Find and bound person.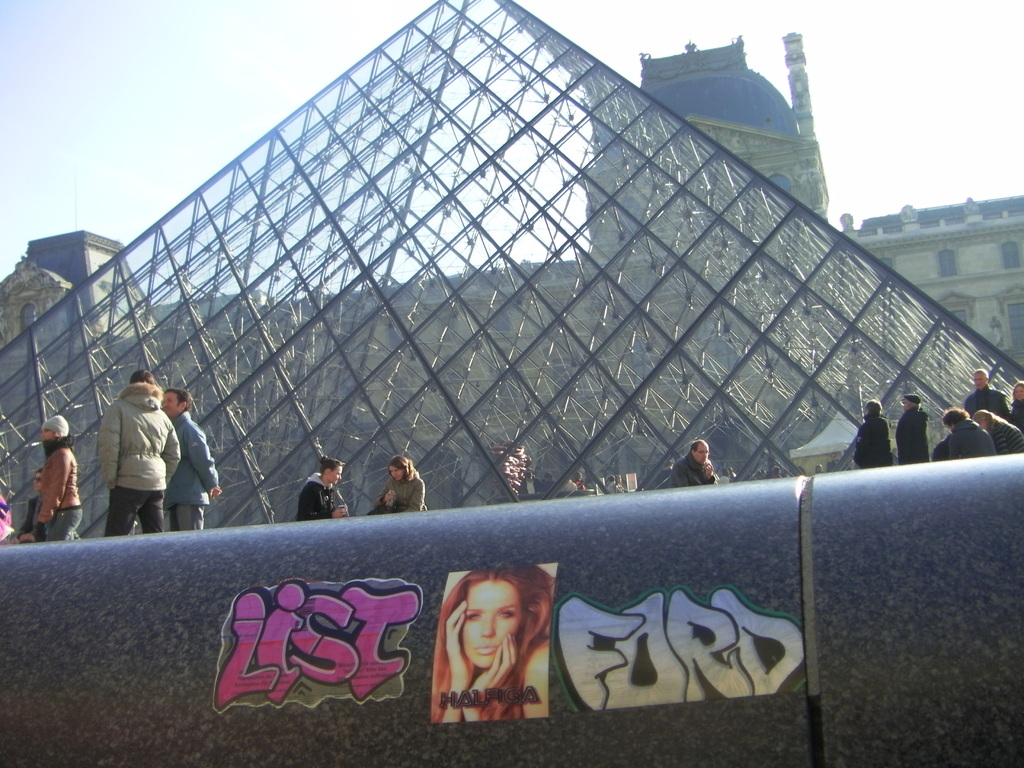
Bound: detection(967, 369, 1011, 420).
